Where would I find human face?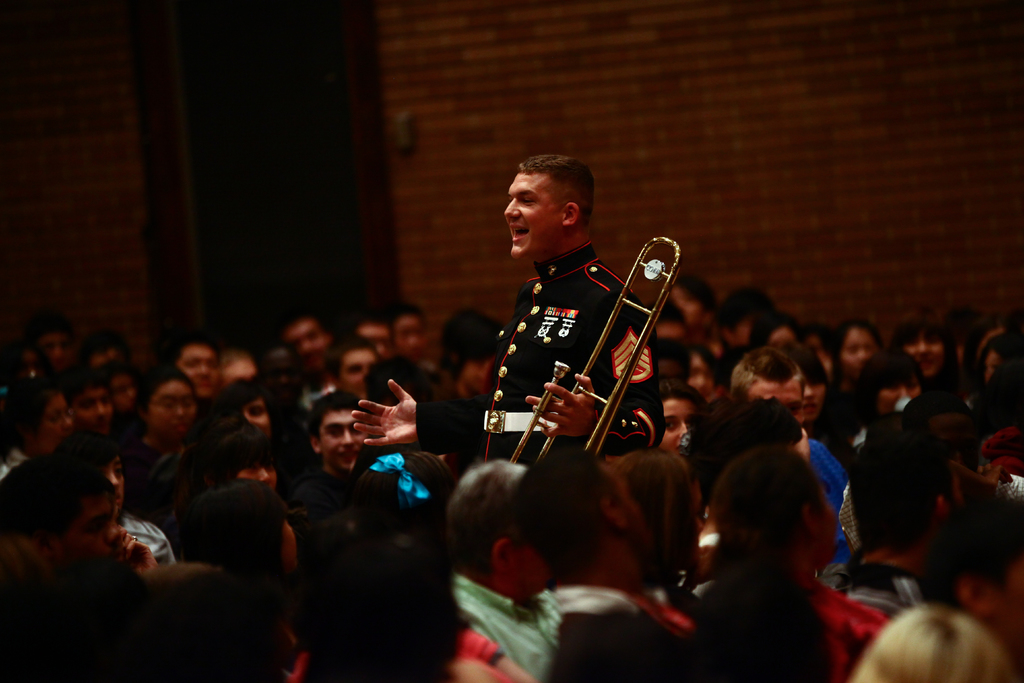
At (658, 398, 700, 457).
